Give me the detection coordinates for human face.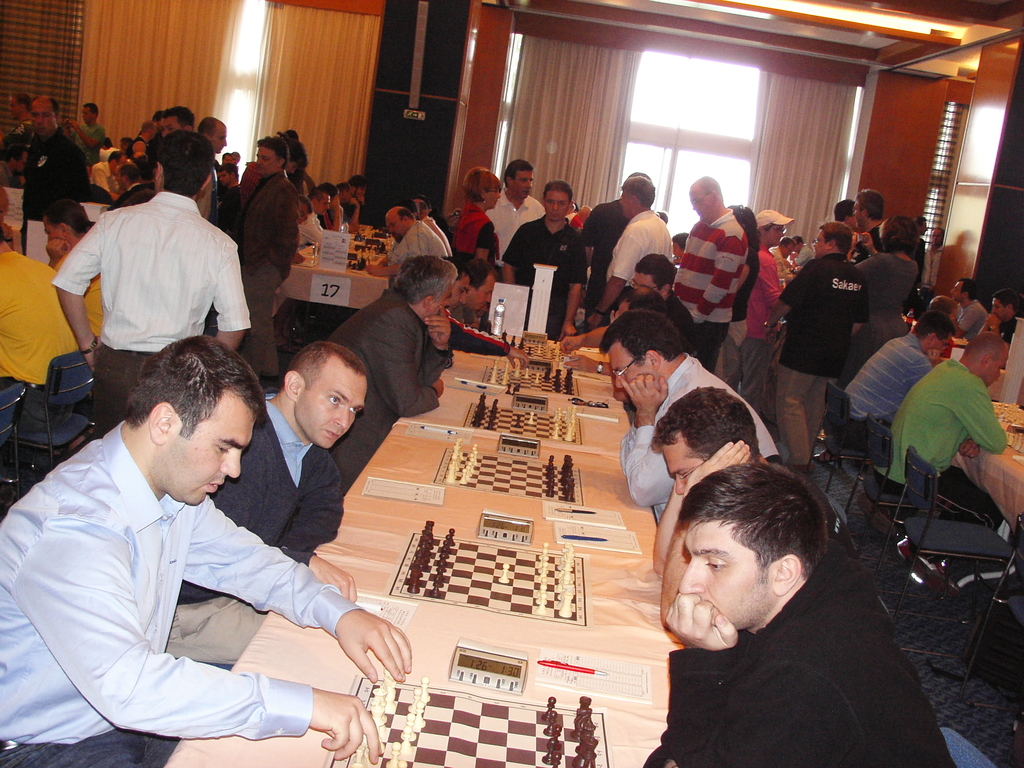
384, 214, 409, 242.
